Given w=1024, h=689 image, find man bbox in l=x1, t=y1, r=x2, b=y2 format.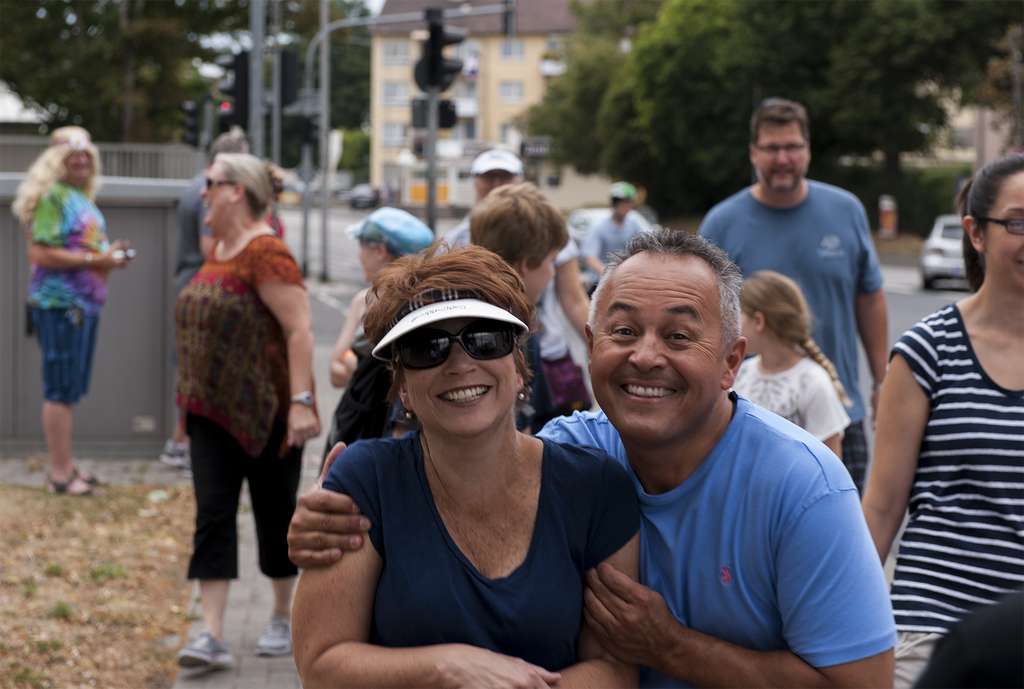
l=445, t=147, r=600, b=421.
